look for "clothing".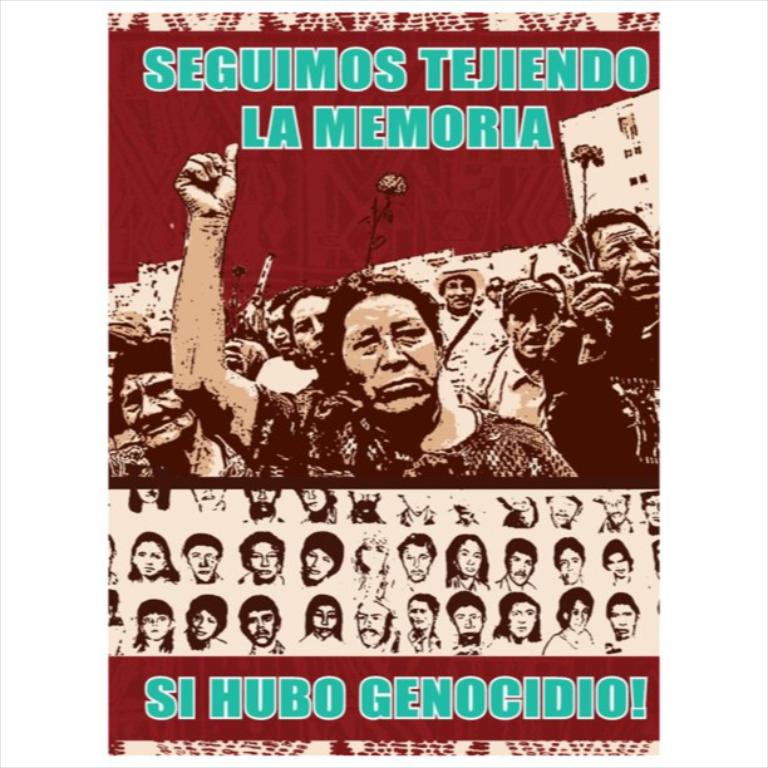
Found: detection(179, 640, 227, 655).
